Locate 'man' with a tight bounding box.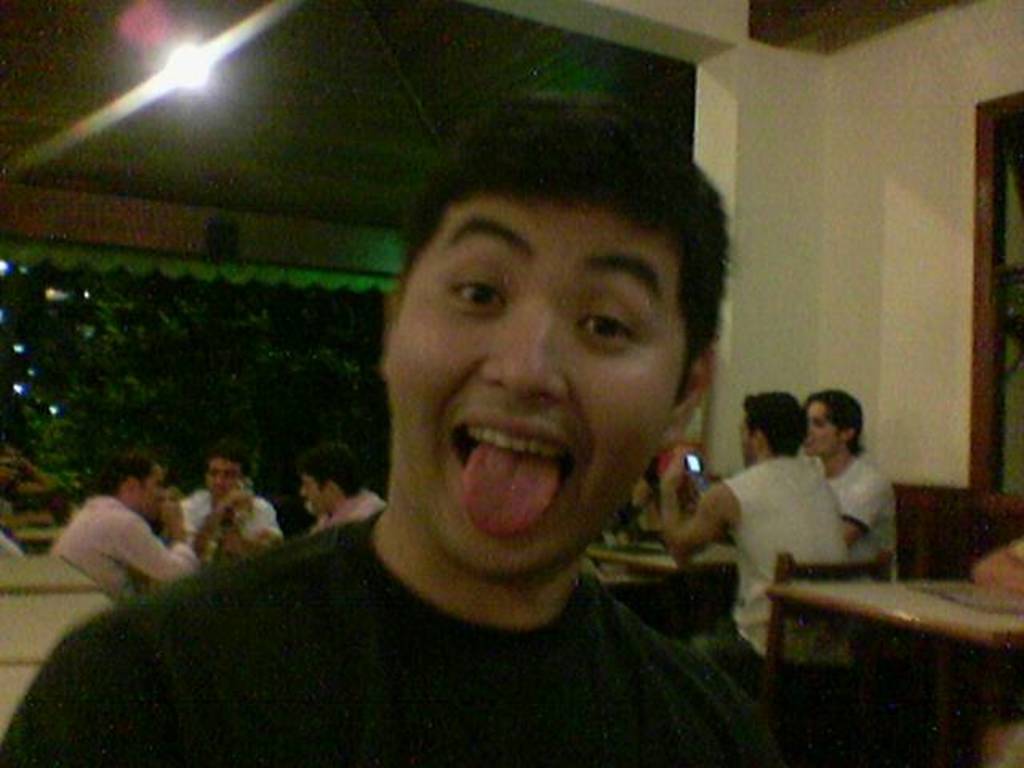
(163, 448, 293, 581).
